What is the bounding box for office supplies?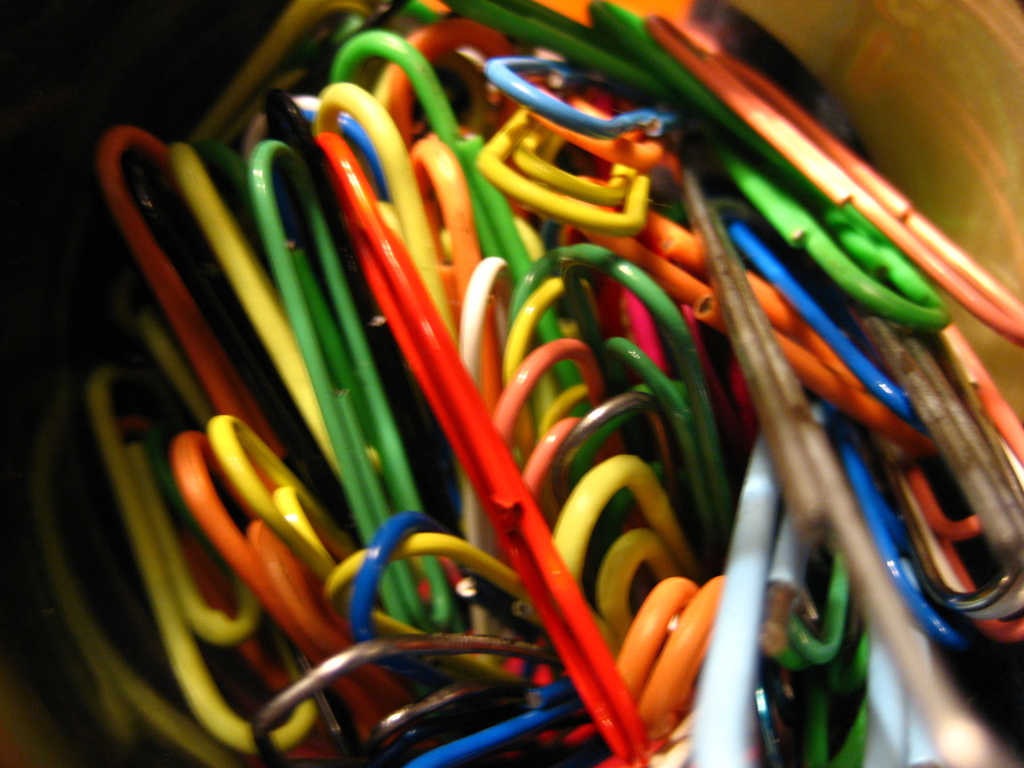
<region>320, 145, 640, 767</region>.
